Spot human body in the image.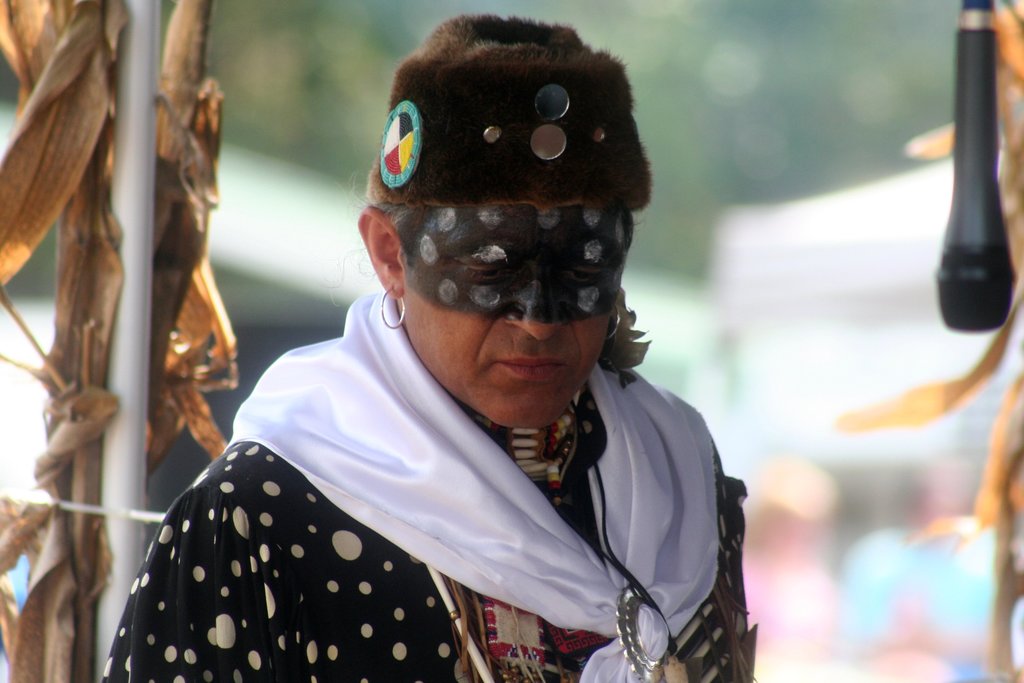
human body found at x1=109, y1=15, x2=758, y2=676.
